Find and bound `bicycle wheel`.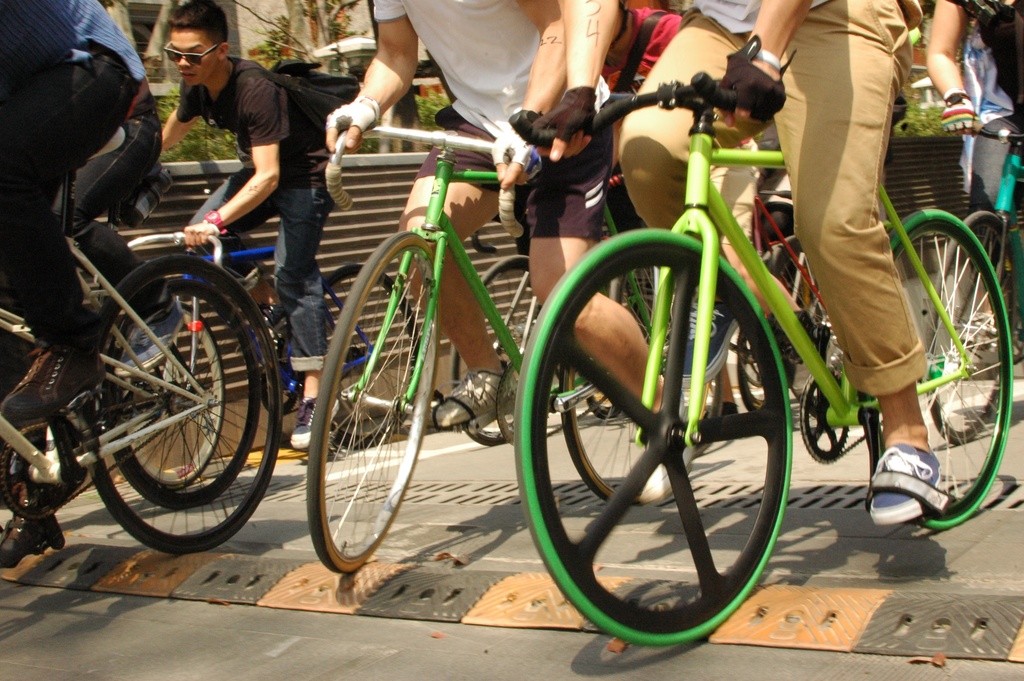
Bound: <region>558, 224, 722, 511</region>.
